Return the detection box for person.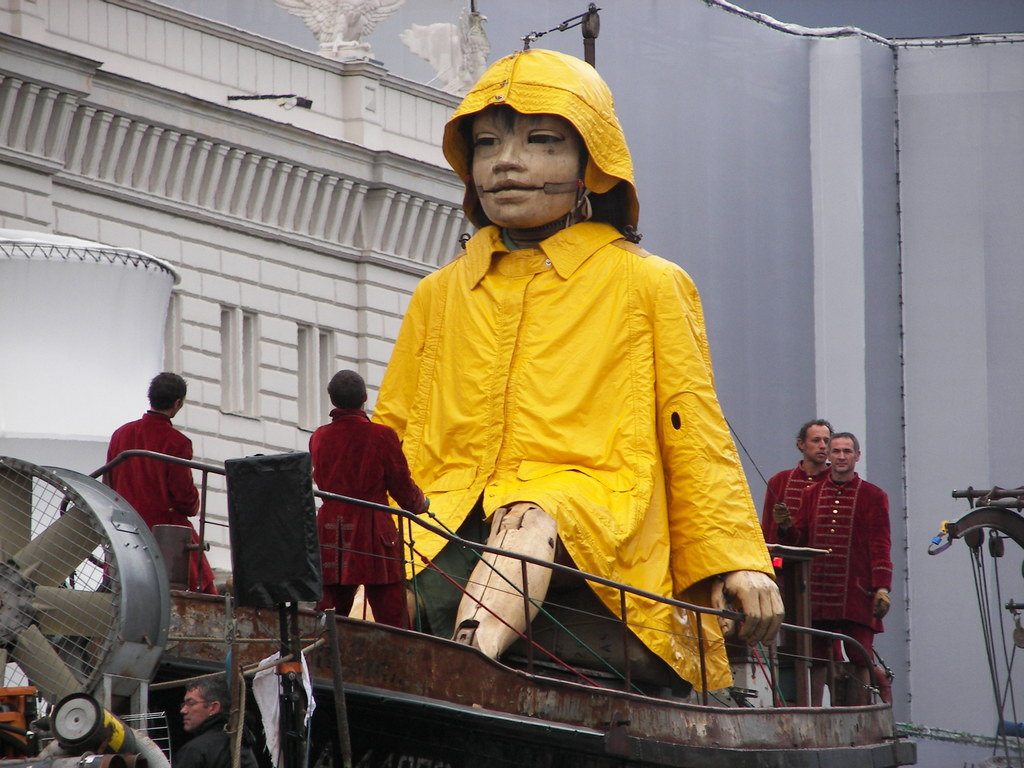
{"left": 174, "top": 676, "right": 260, "bottom": 767}.
